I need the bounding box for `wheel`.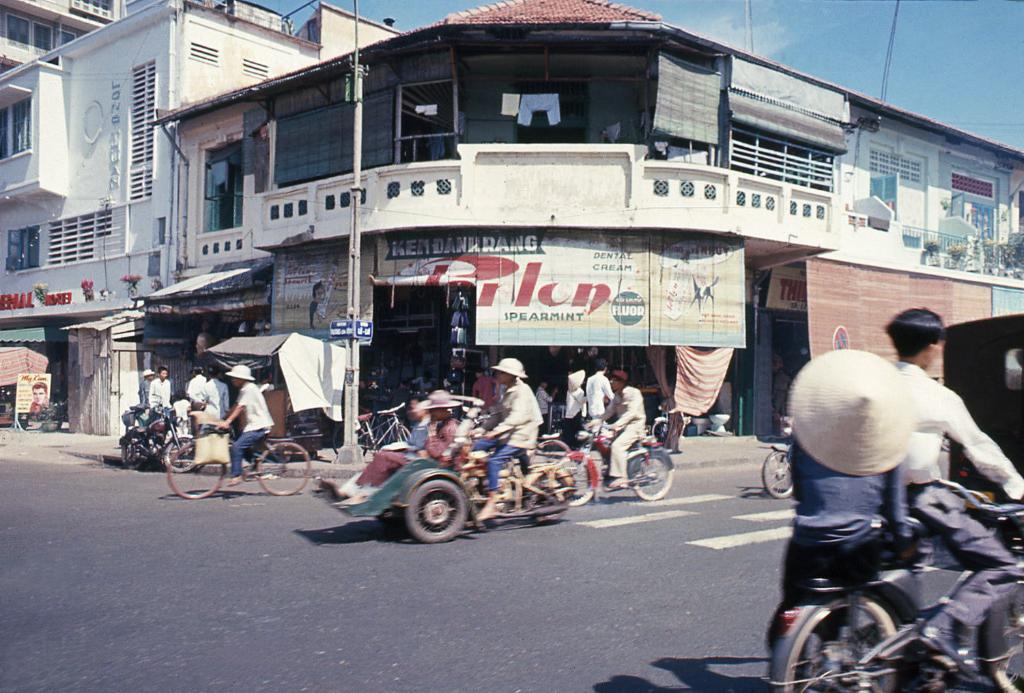
Here it is: <box>989,592,1023,692</box>.
